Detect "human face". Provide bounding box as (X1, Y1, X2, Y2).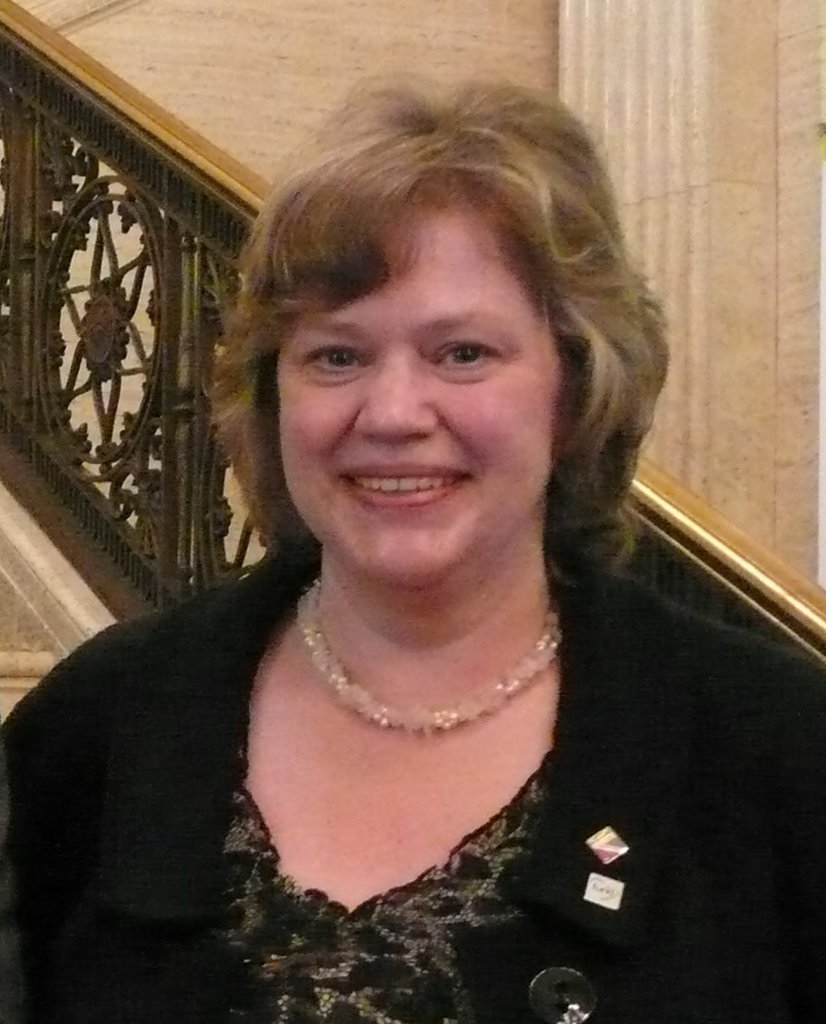
(279, 221, 558, 584).
